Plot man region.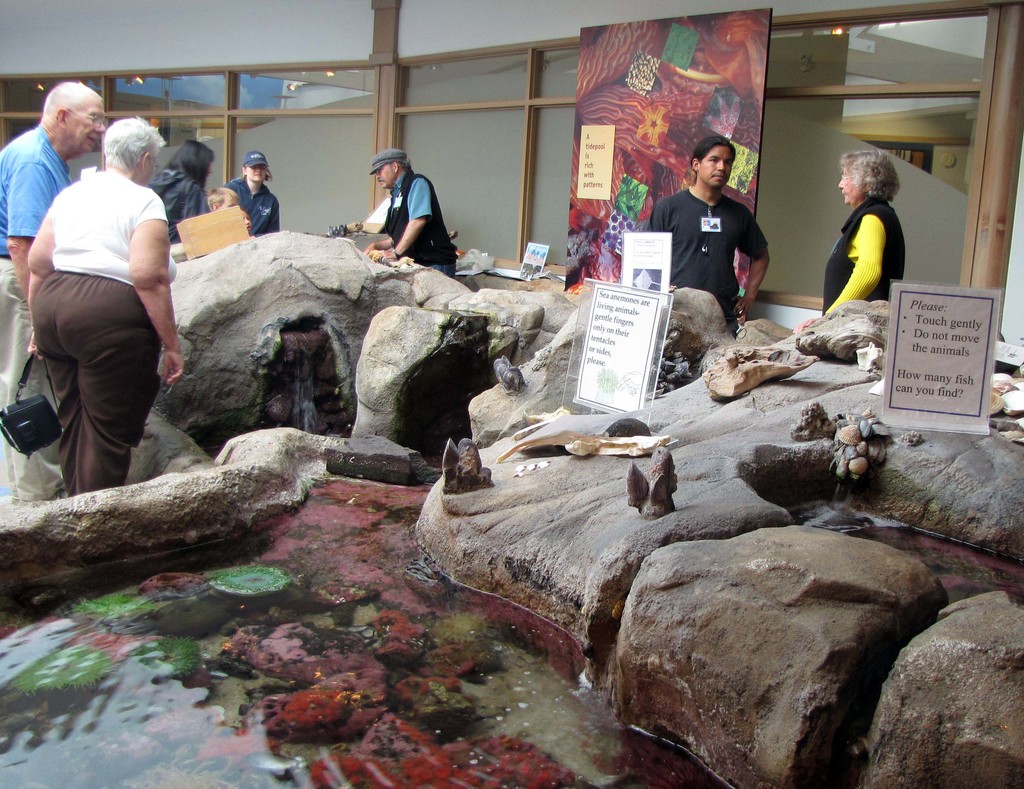
Plotted at (left=0, top=79, right=107, bottom=504).
